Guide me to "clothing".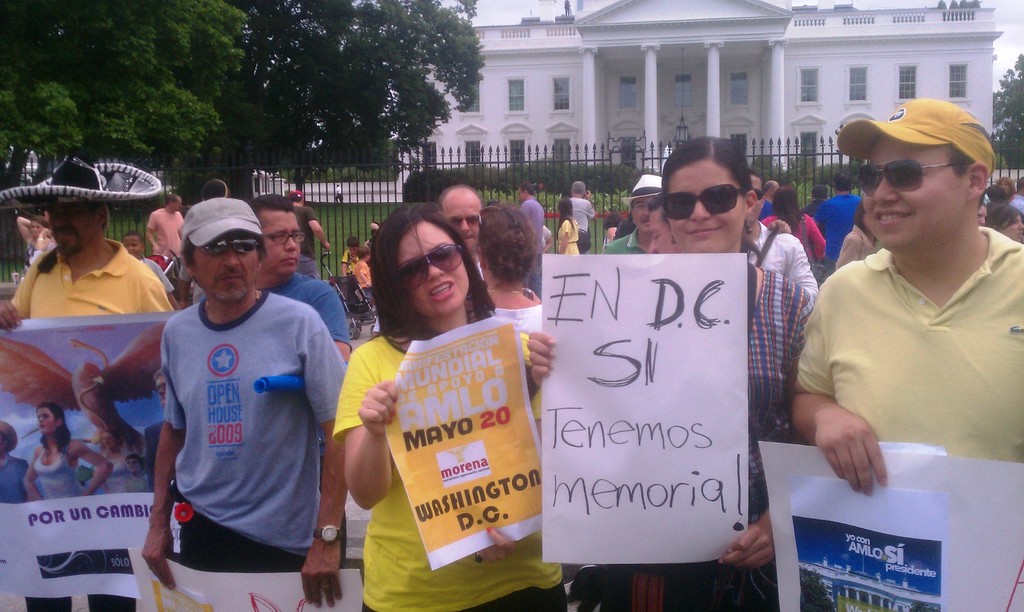
Guidance: (477,293,547,426).
